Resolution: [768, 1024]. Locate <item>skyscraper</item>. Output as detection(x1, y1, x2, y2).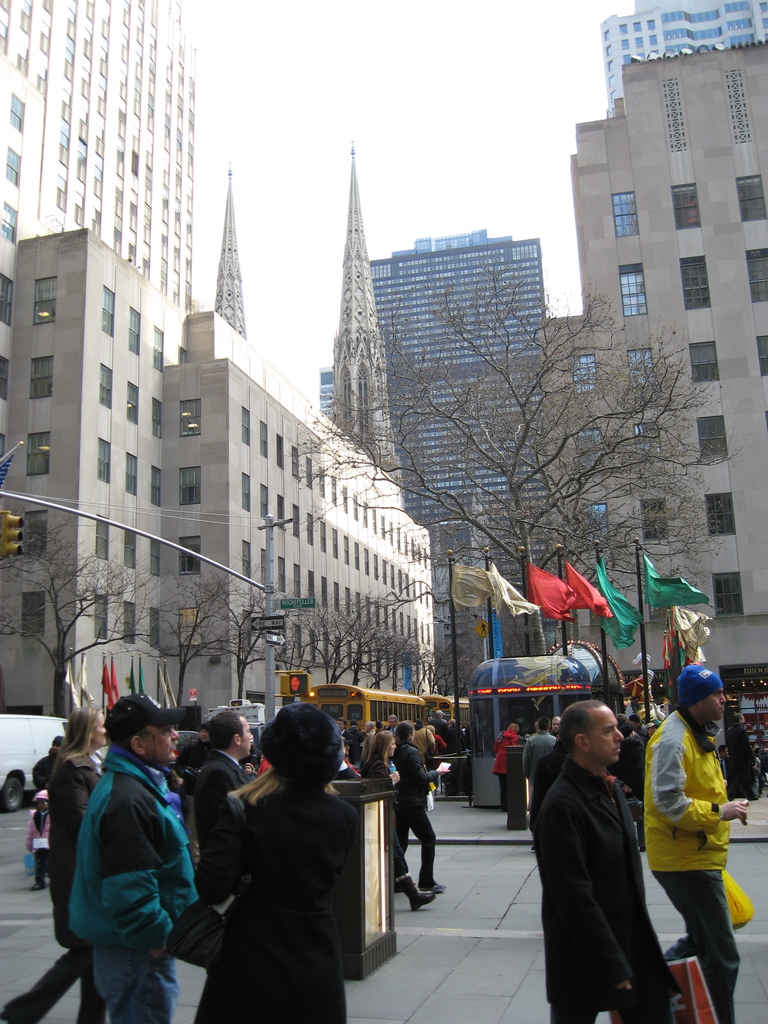
detection(367, 224, 548, 591).
